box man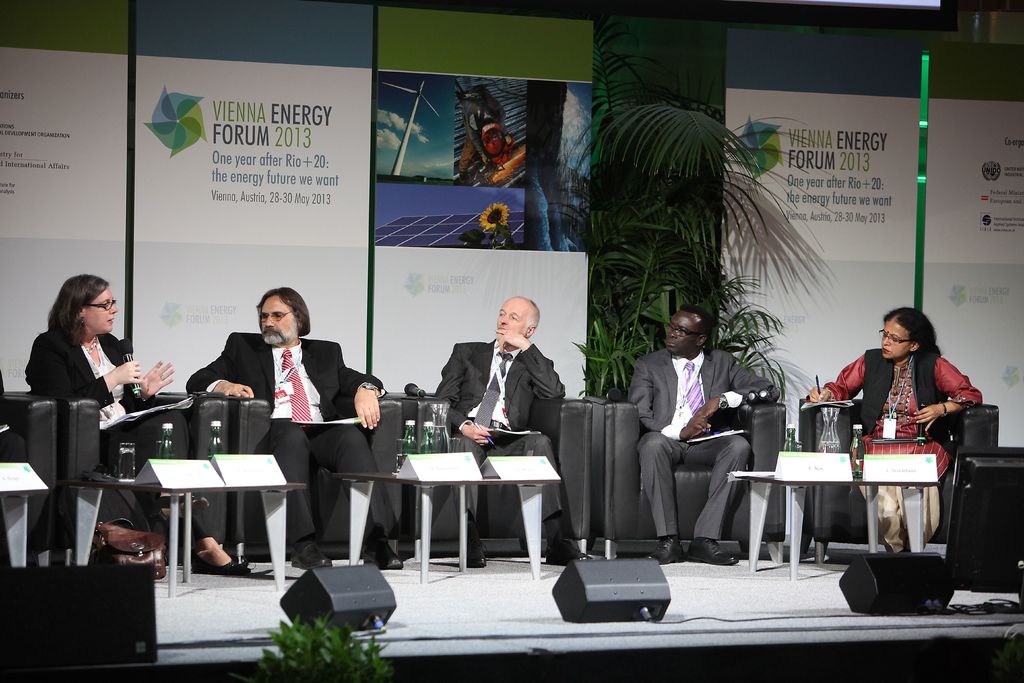
[x1=623, y1=305, x2=757, y2=570]
